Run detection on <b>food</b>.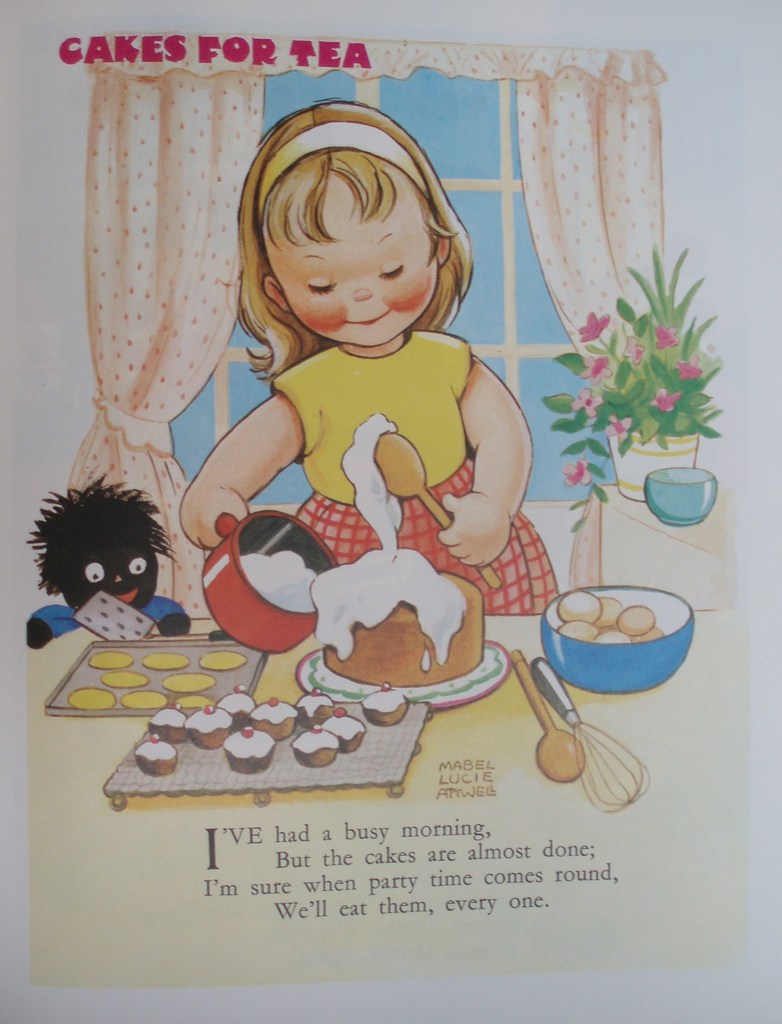
Result: [left=138, top=736, right=179, bottom=776].
